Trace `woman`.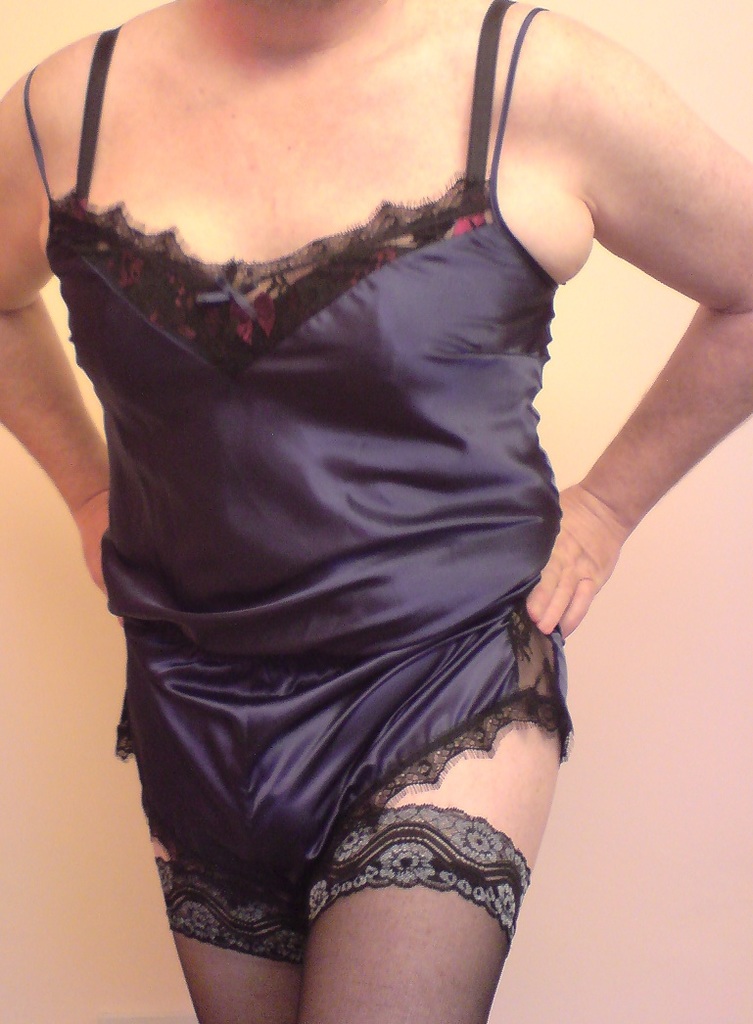
Traced to <bbox>0, 0, 690, 944</bbox>.
